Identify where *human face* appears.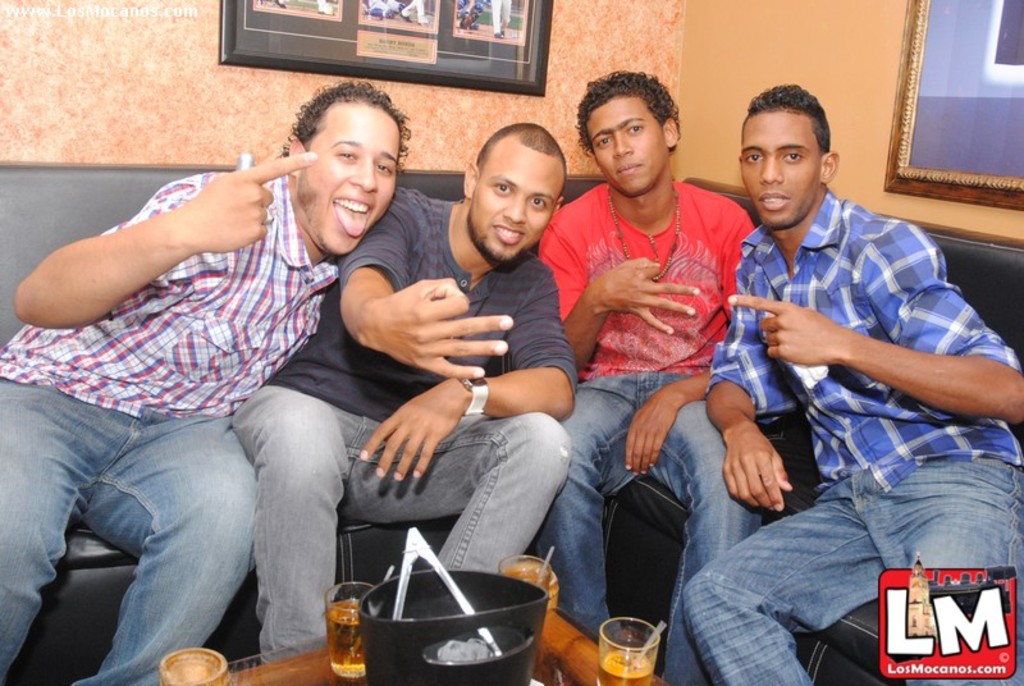
Appears at crop(585, 95, 667, 197).
